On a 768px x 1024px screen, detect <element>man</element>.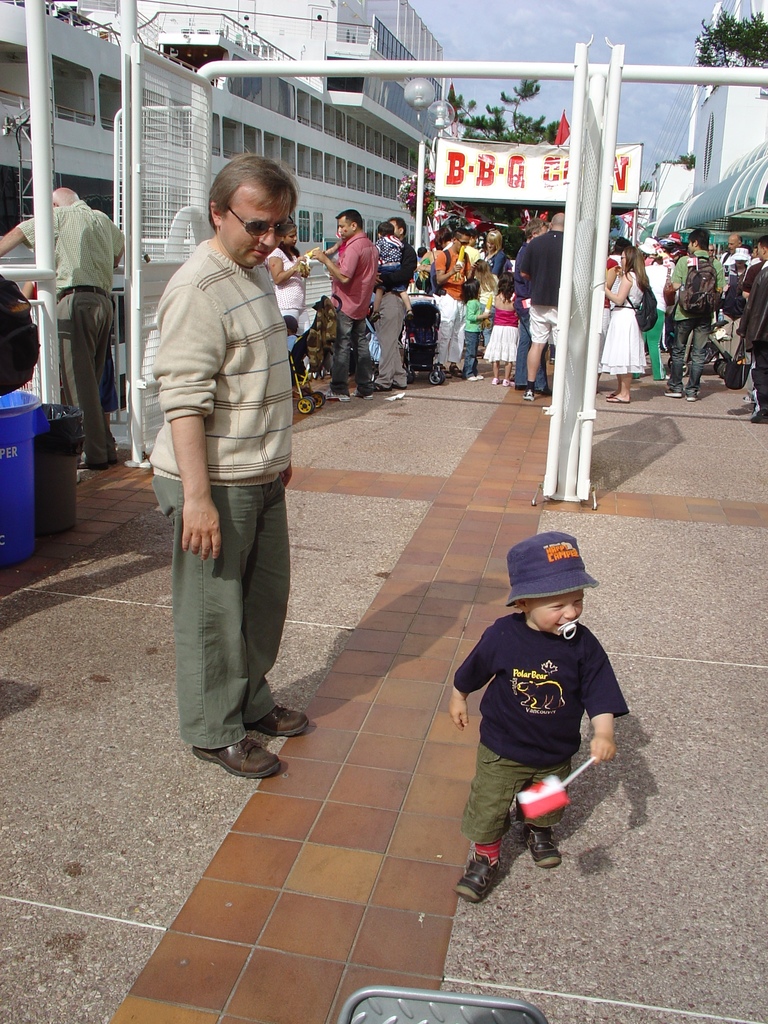
(145, 152, 328, 780).
